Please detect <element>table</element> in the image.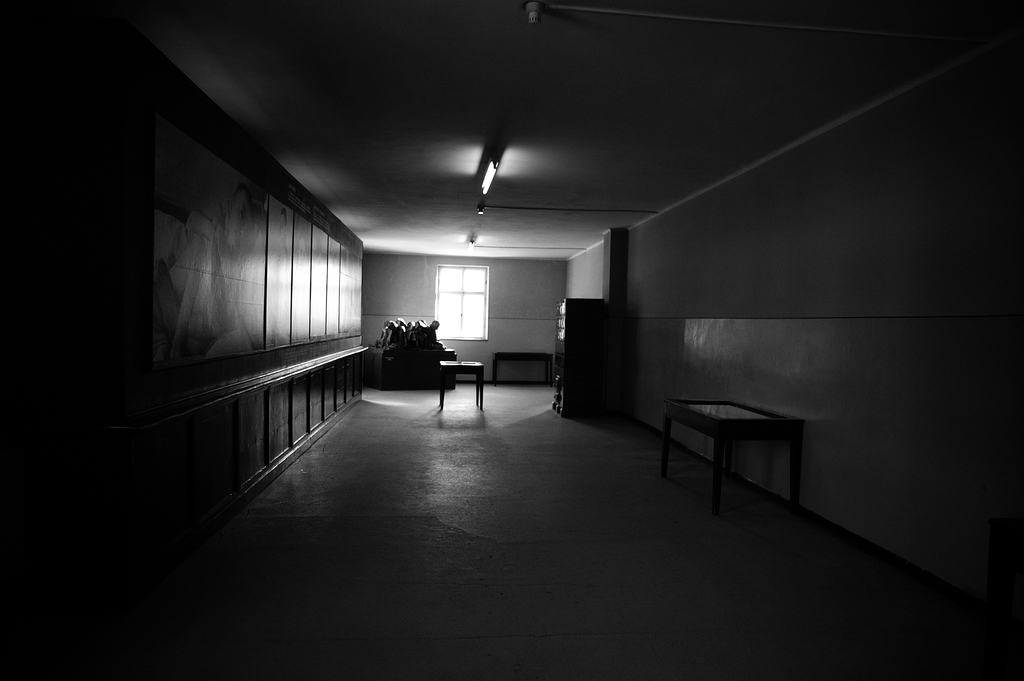
434:358:483:402.
